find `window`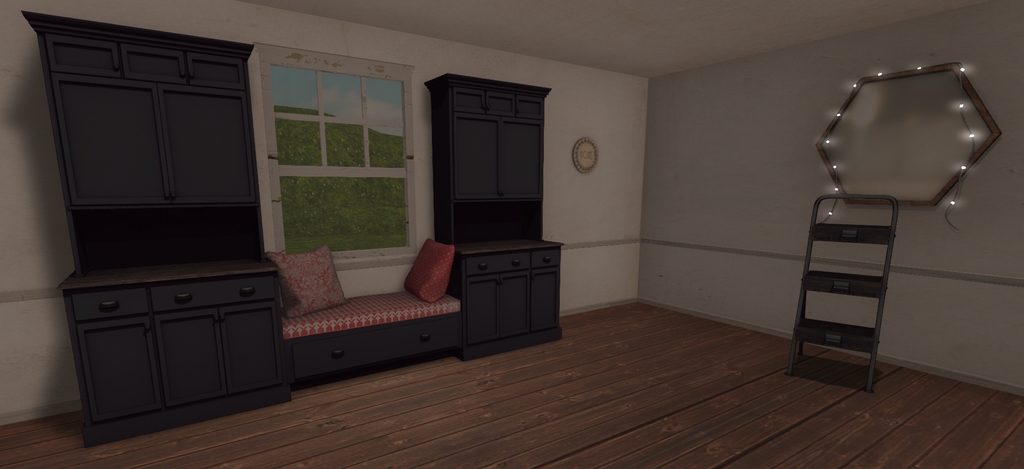
250,43,408,260
